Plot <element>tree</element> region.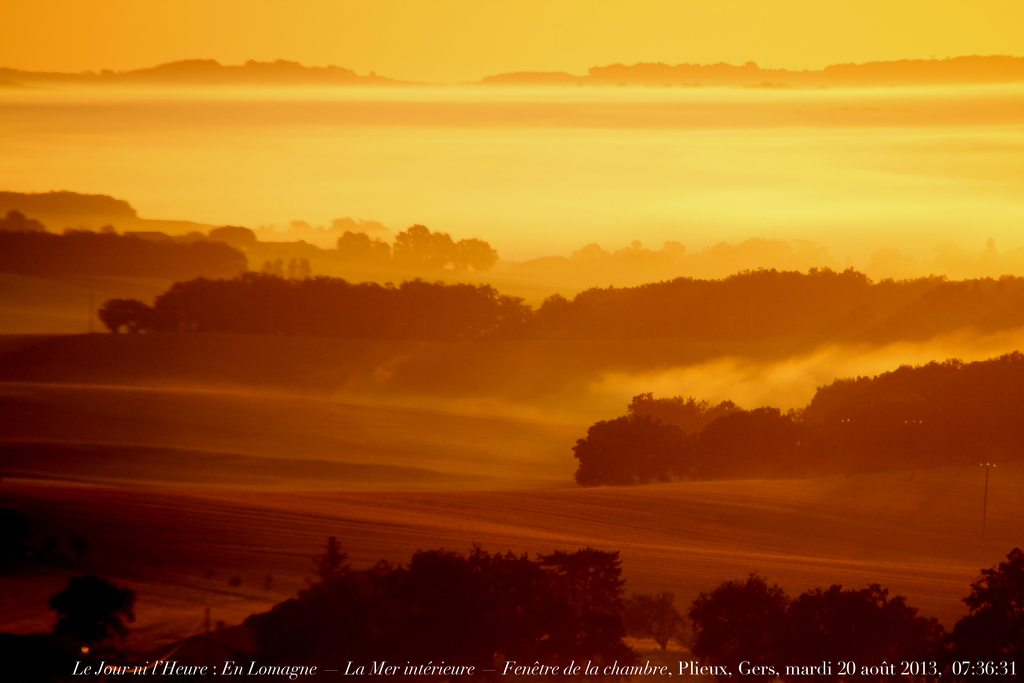
Plotted at 564, 392, 694, 502.
